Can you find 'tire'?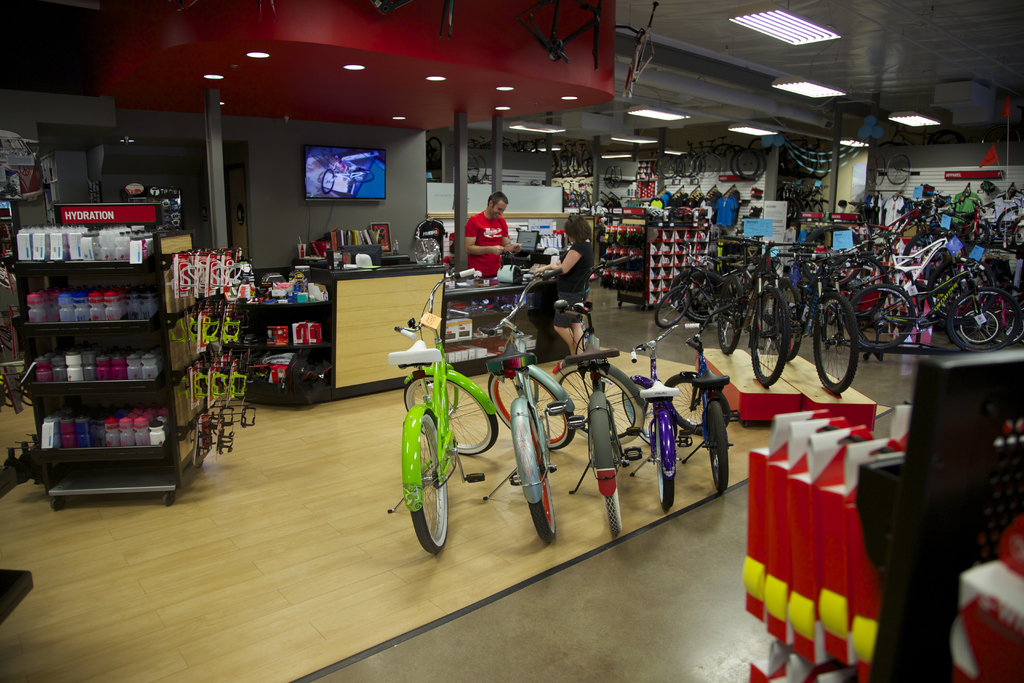
Yes, bounding box: select_region(728, 149, 760, 179).
